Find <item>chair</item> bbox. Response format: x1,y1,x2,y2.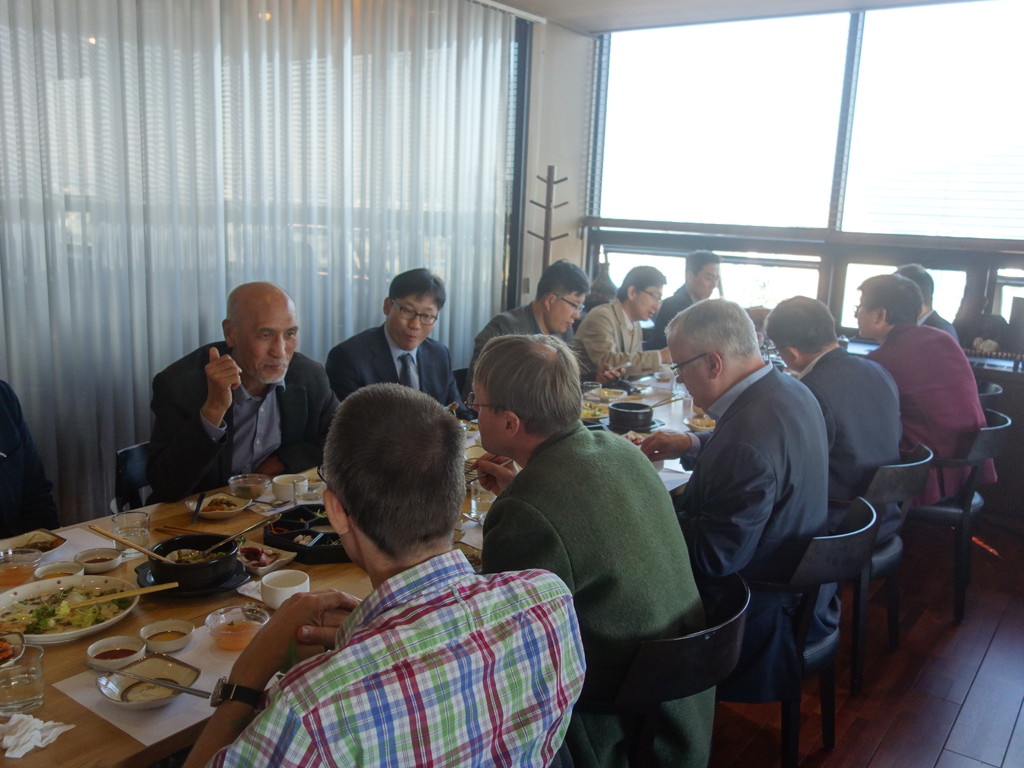
979,379,1012,409.
